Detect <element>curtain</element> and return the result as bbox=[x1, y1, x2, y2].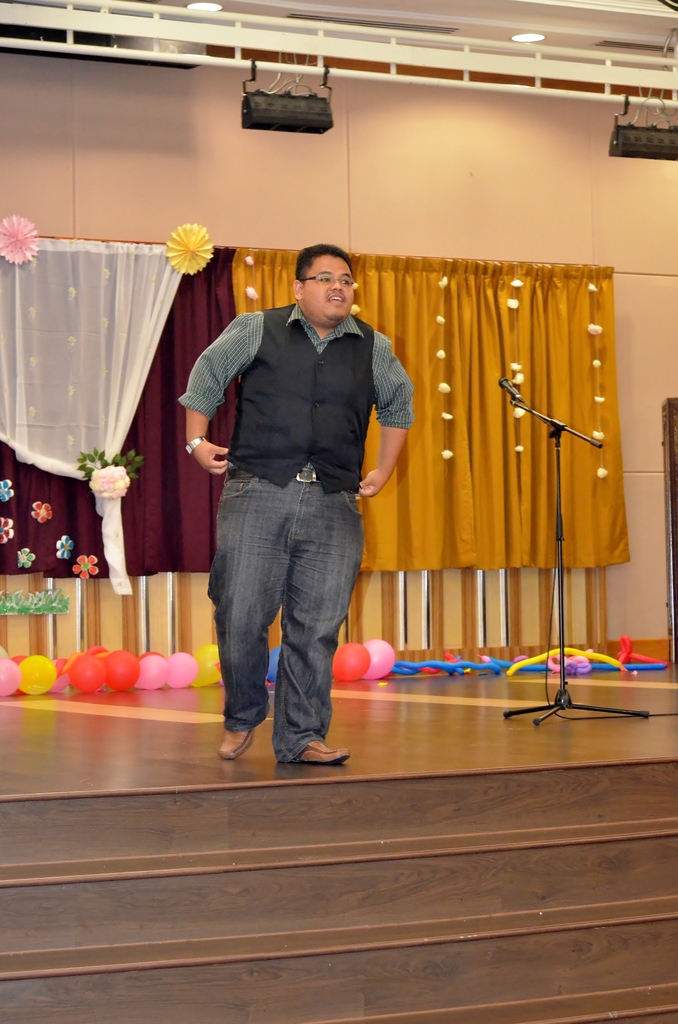
bbox=[0, 225, 631, 588].
